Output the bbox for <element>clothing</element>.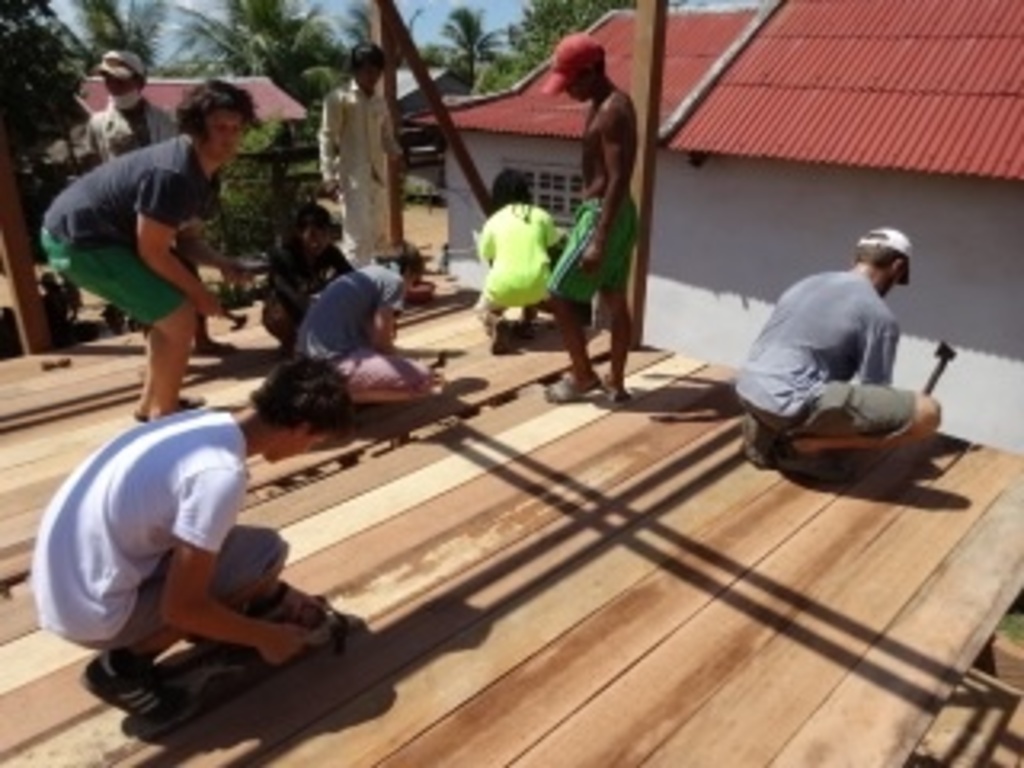
(48,90,250,378).
